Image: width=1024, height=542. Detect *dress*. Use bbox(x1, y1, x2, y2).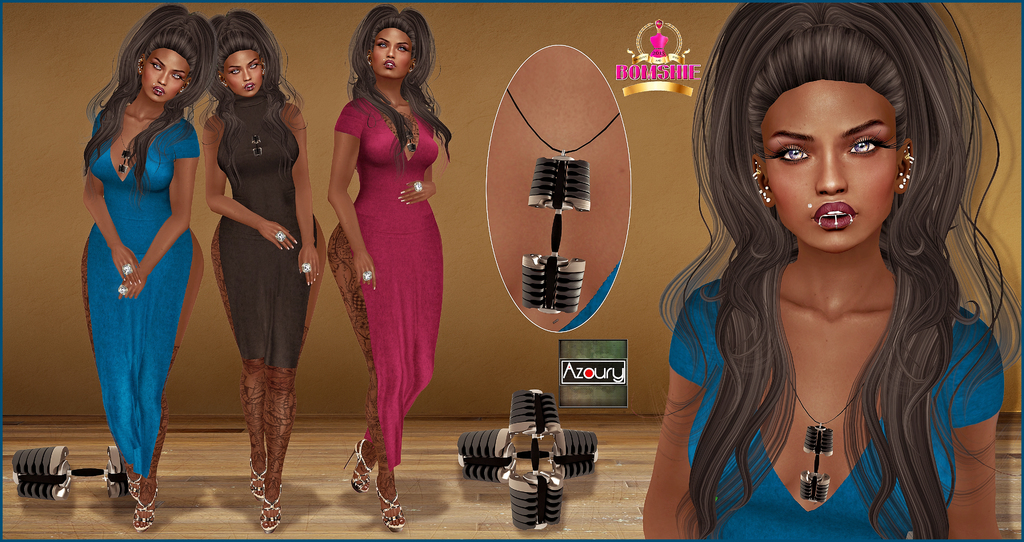
bbox(673, 279, 1007, 541).
